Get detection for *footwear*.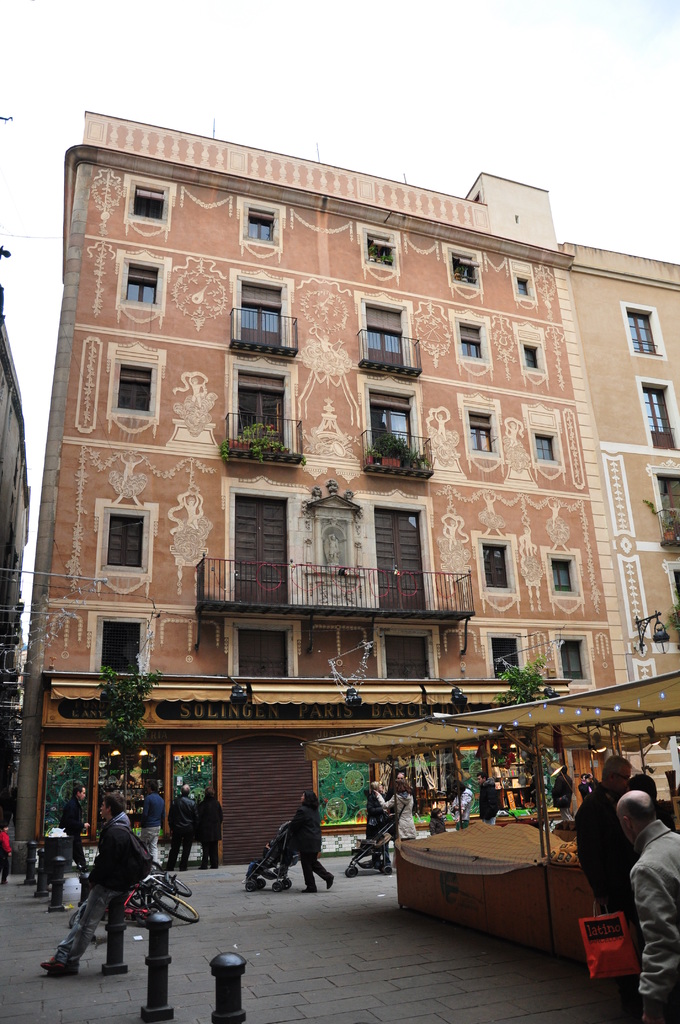
Detection: bbox=[325, 868, 337, 891].
